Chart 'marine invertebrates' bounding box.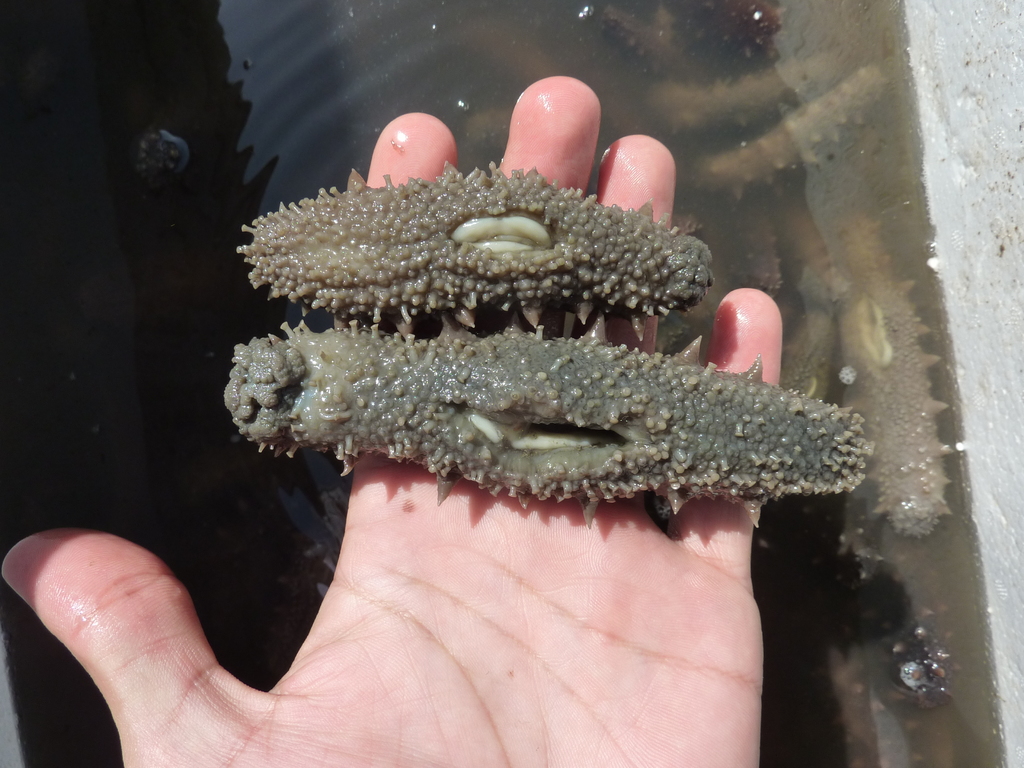
Charted: rect(833, 547, 998, 732).
